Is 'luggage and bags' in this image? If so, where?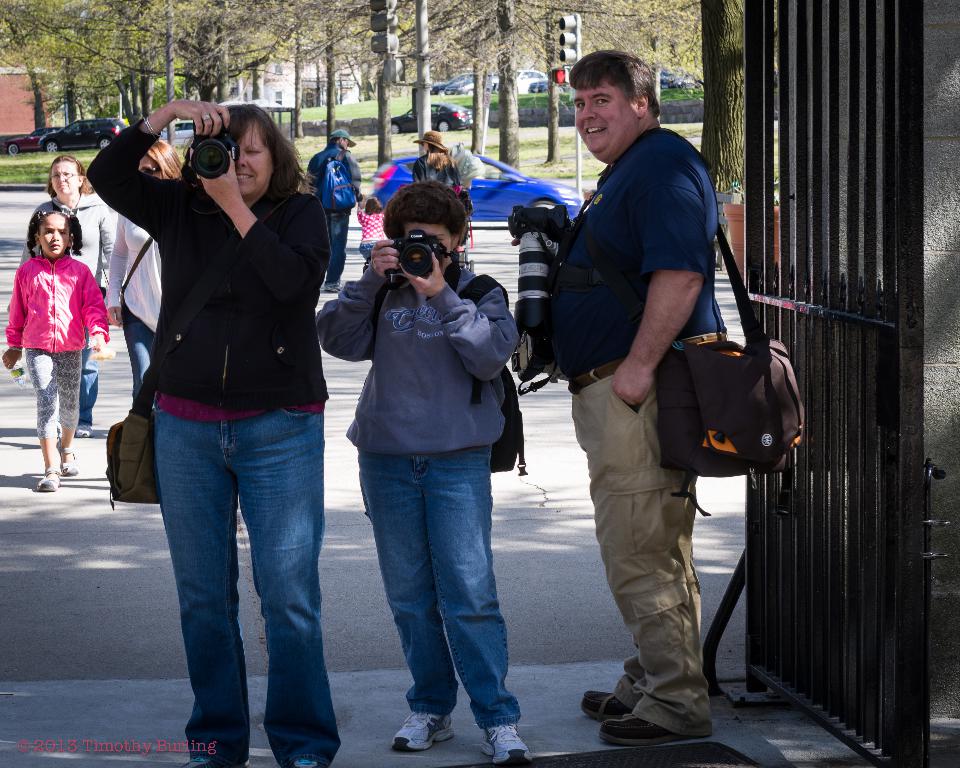
Yes, at bbox=[326, 149, 360, 217].
